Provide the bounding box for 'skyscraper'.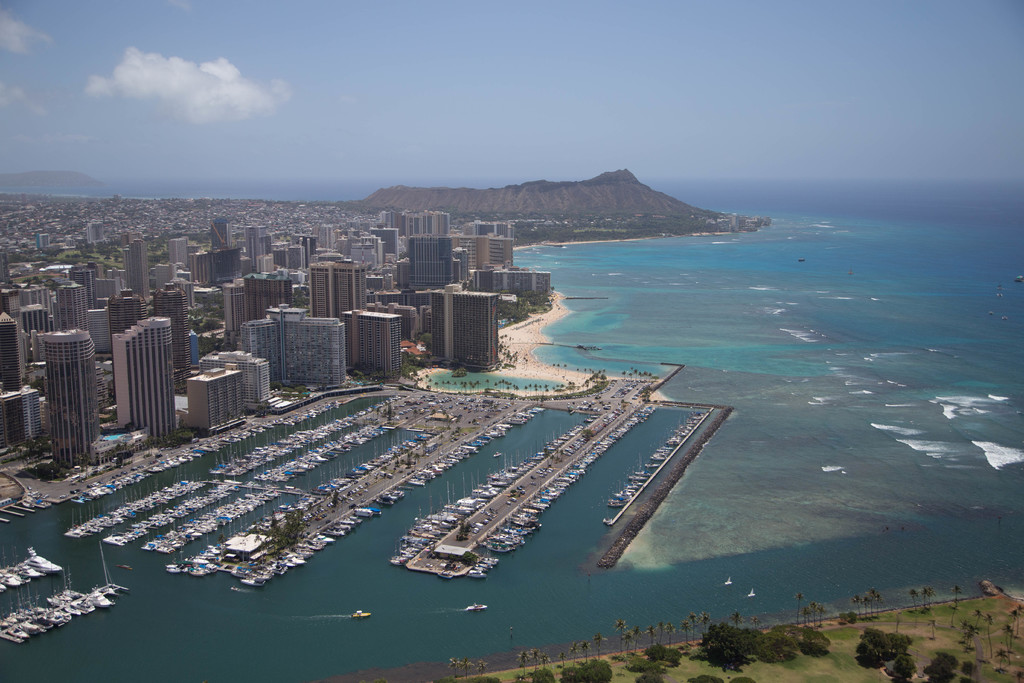
<box>21,382,38,434</box>.
